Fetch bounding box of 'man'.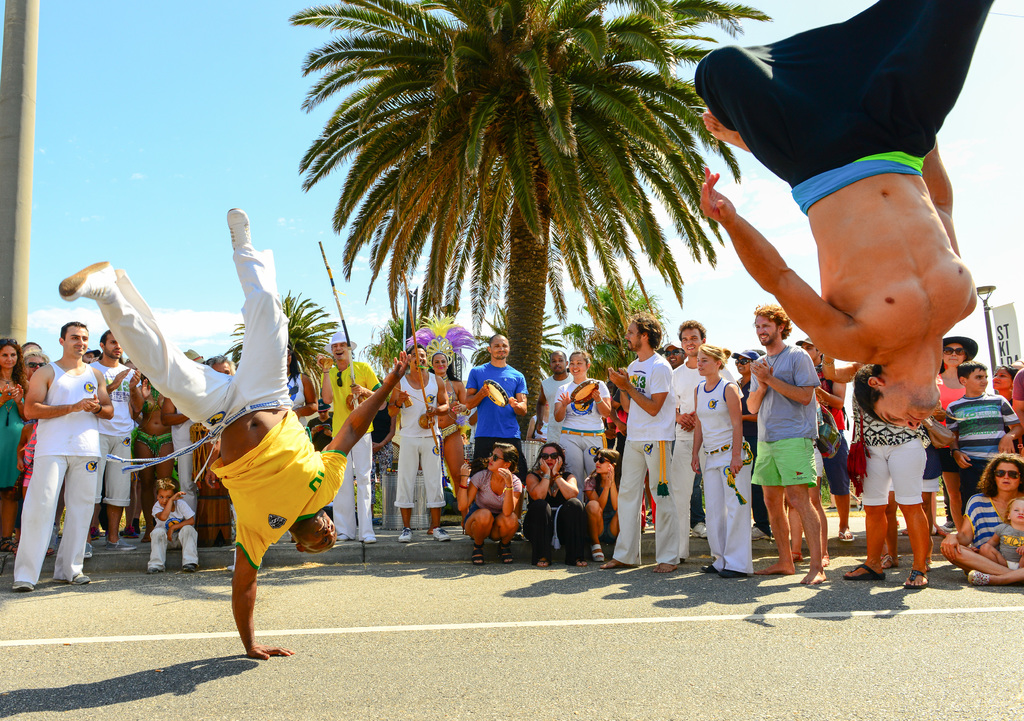
Bbox: <bbox>609, 344, 656, 489</bbox>.
